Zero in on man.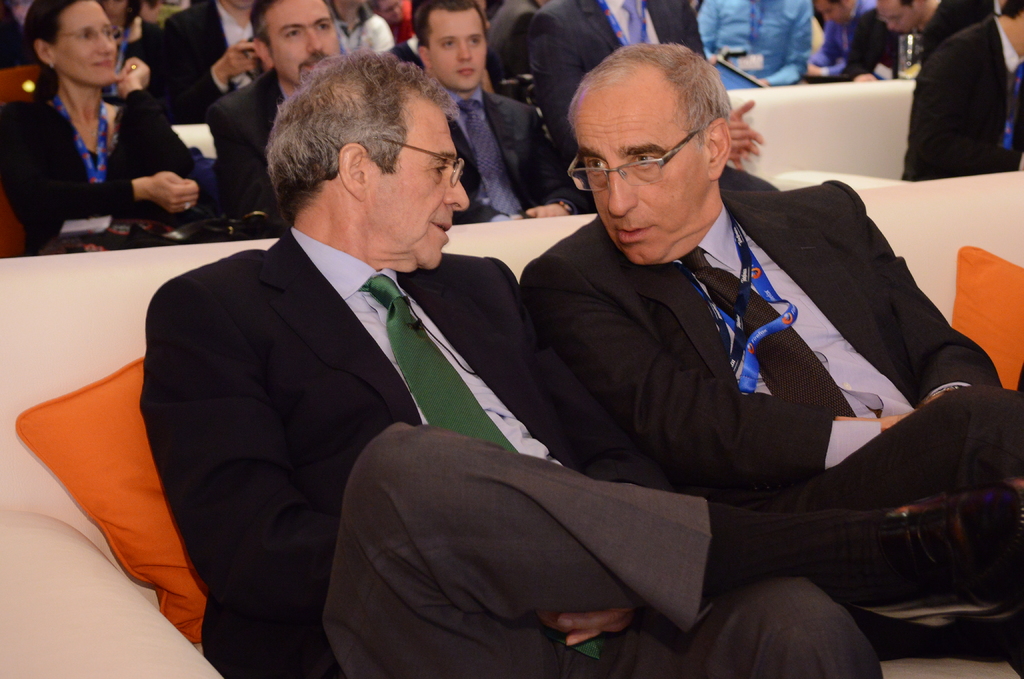
Zeroed in: {"x1": 415, "y1": 0, "x2": 607, "y2": 237}.
